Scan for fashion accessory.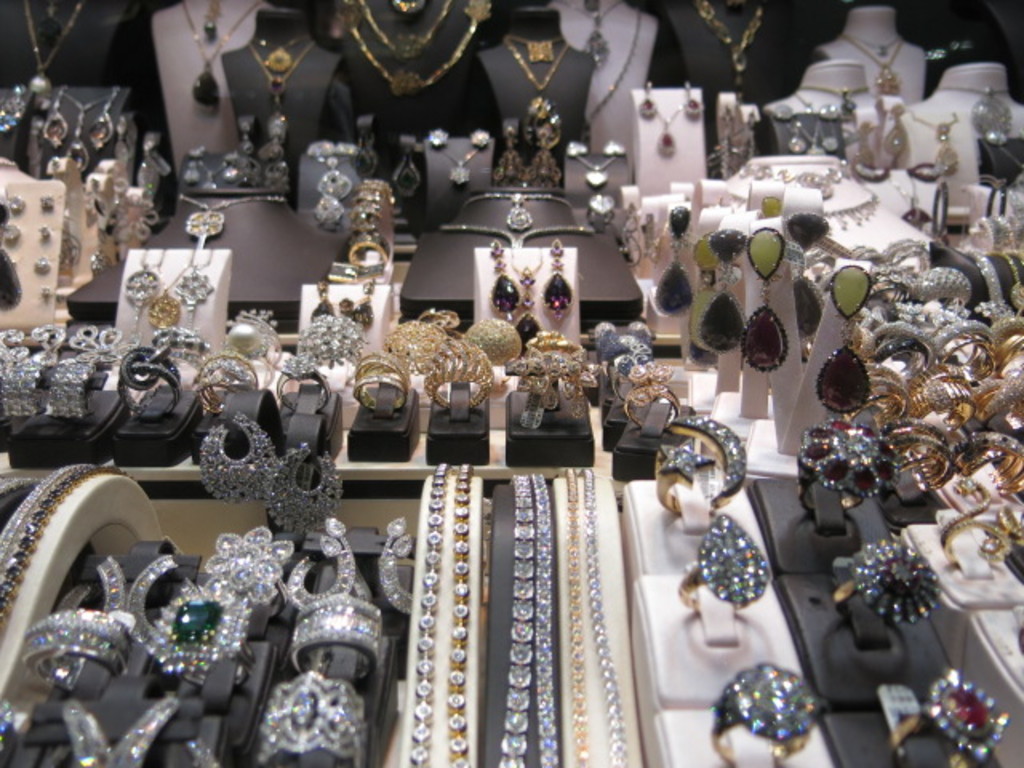
Scan result: [445,461,472,766].
